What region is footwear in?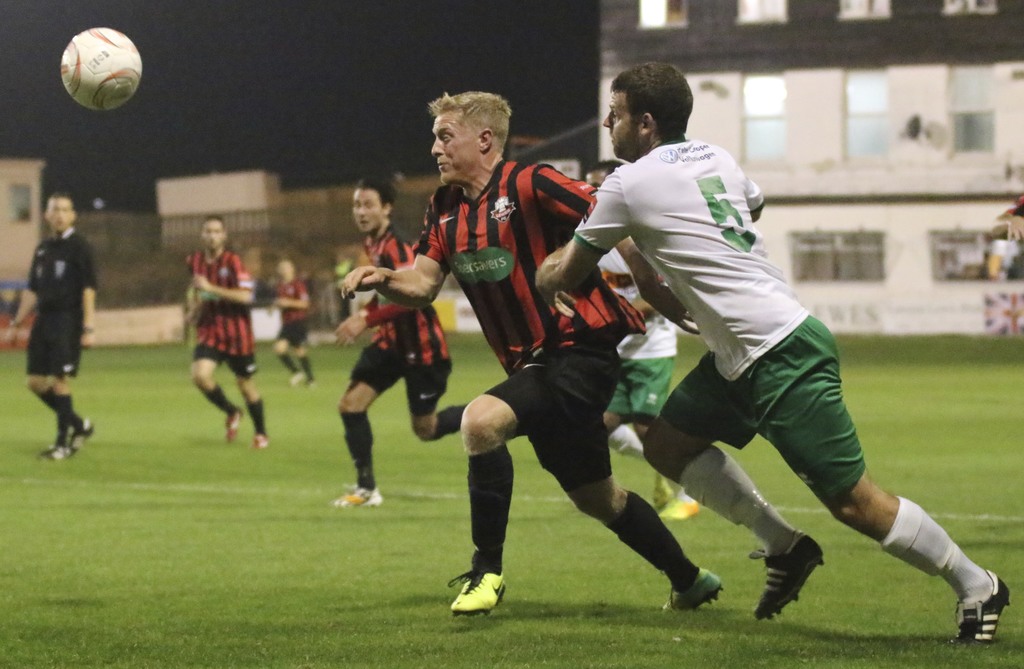
<box>305,382,312,395</box>.
